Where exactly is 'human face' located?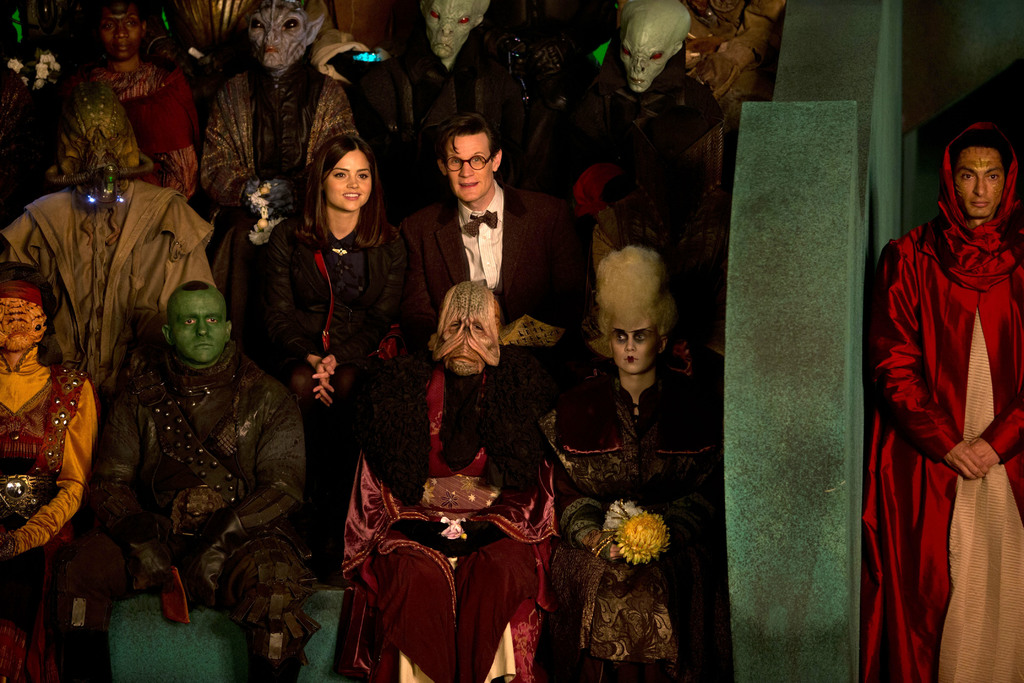
Its bounding box is (x1=951, y1=147, x2=1002, y2=216).
